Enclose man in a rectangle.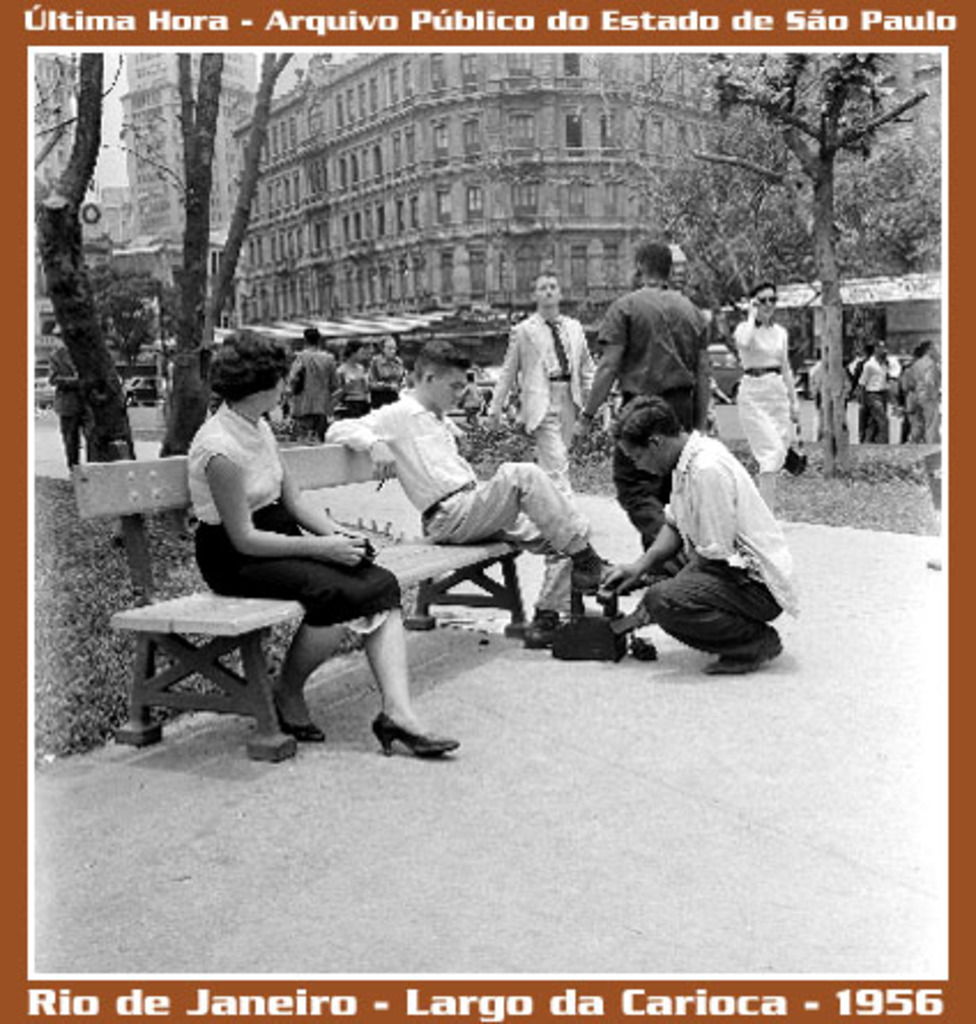
locate(456, 377, 481, 430).
